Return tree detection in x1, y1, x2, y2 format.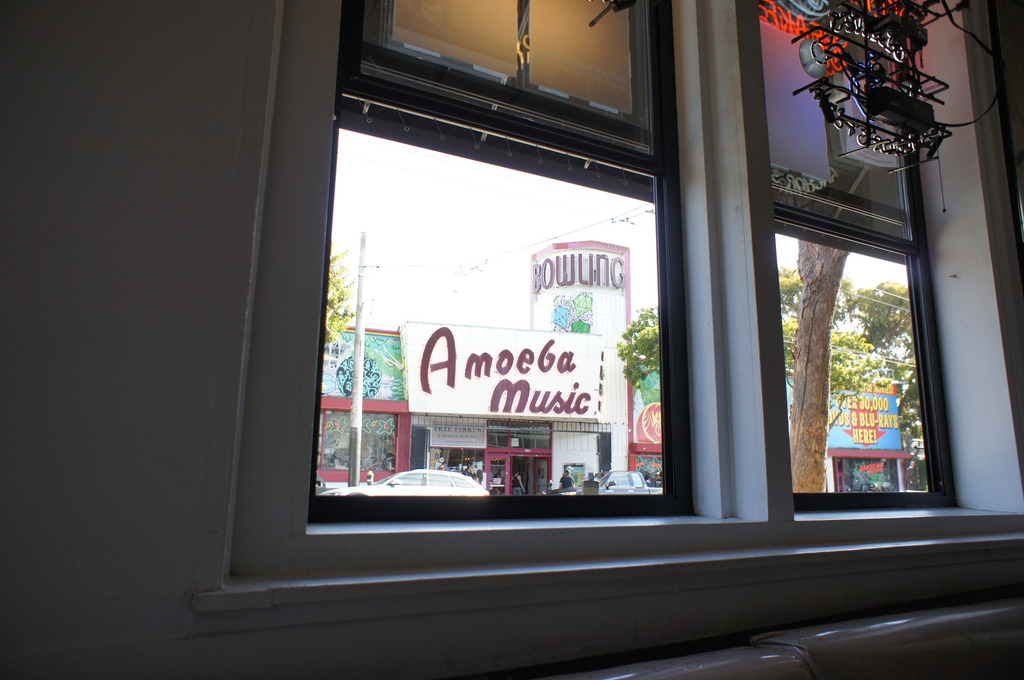
849, 279, 916, 388.
